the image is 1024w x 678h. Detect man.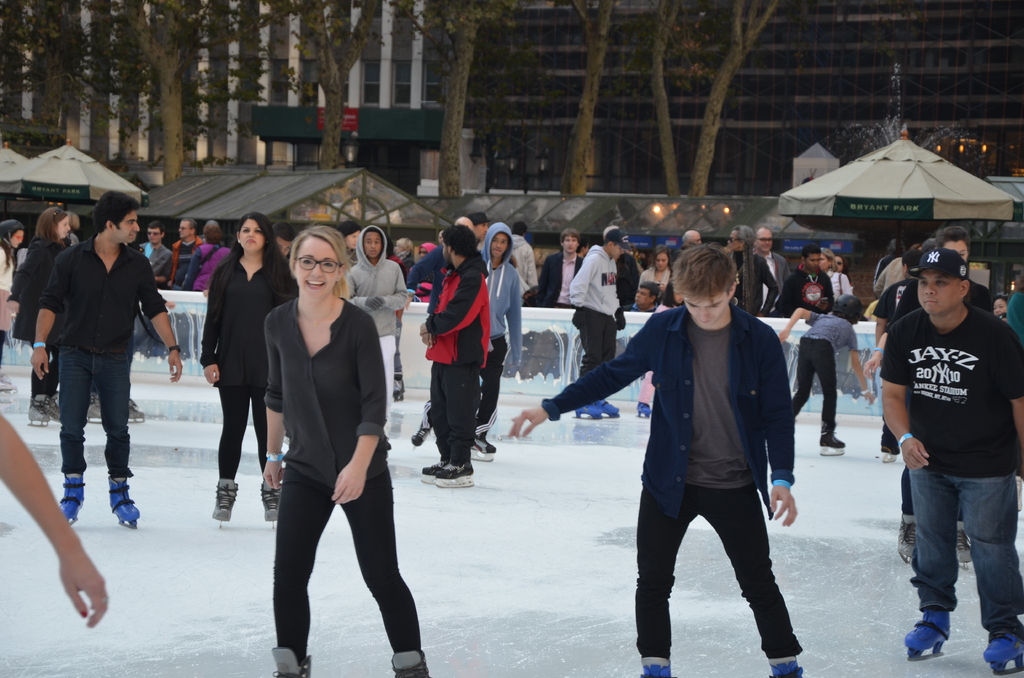
Detection: pyautogui.locateOnScreen(867, 217, 1021, 656).
